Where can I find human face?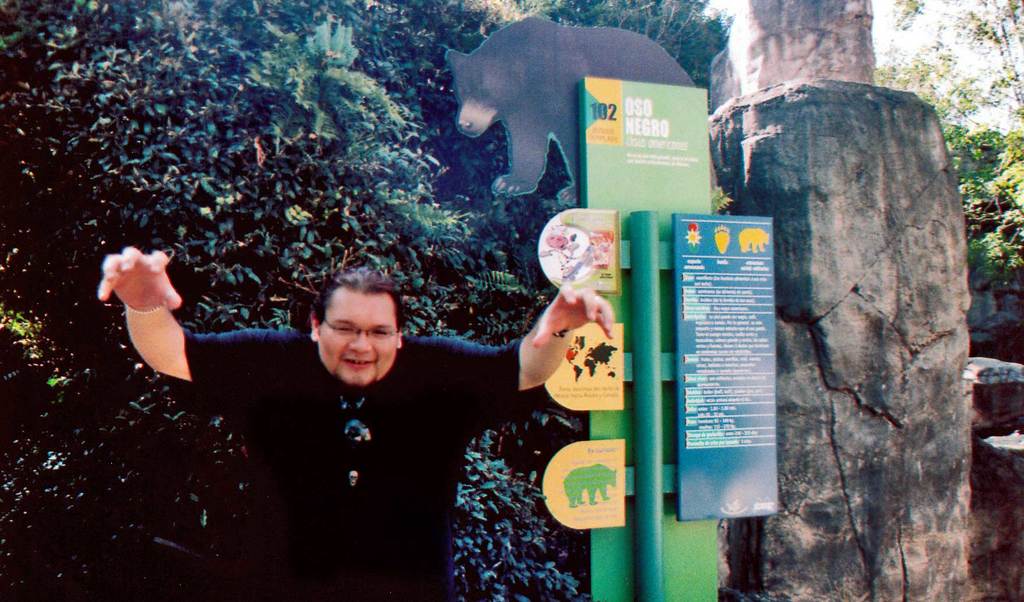
You can find it at left=321, top=289, right=397, bottom=385.
